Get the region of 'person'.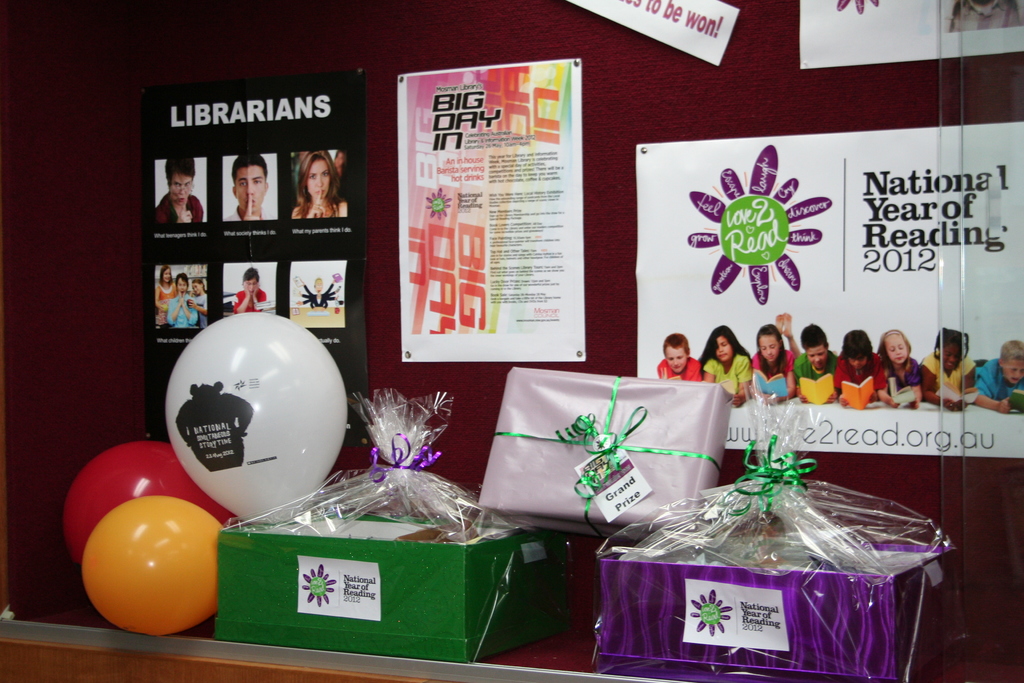
box=[224, 151, 266, 218].
